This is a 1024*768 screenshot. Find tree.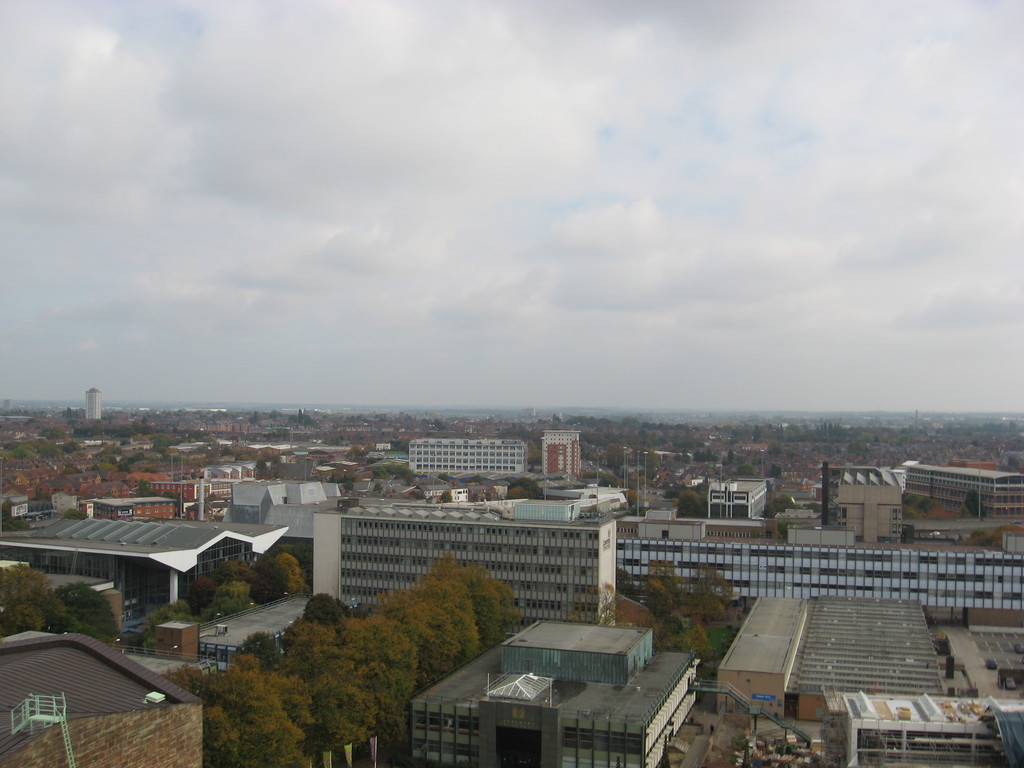
Bounding box: bbox=[154, 436, 184, 456].
